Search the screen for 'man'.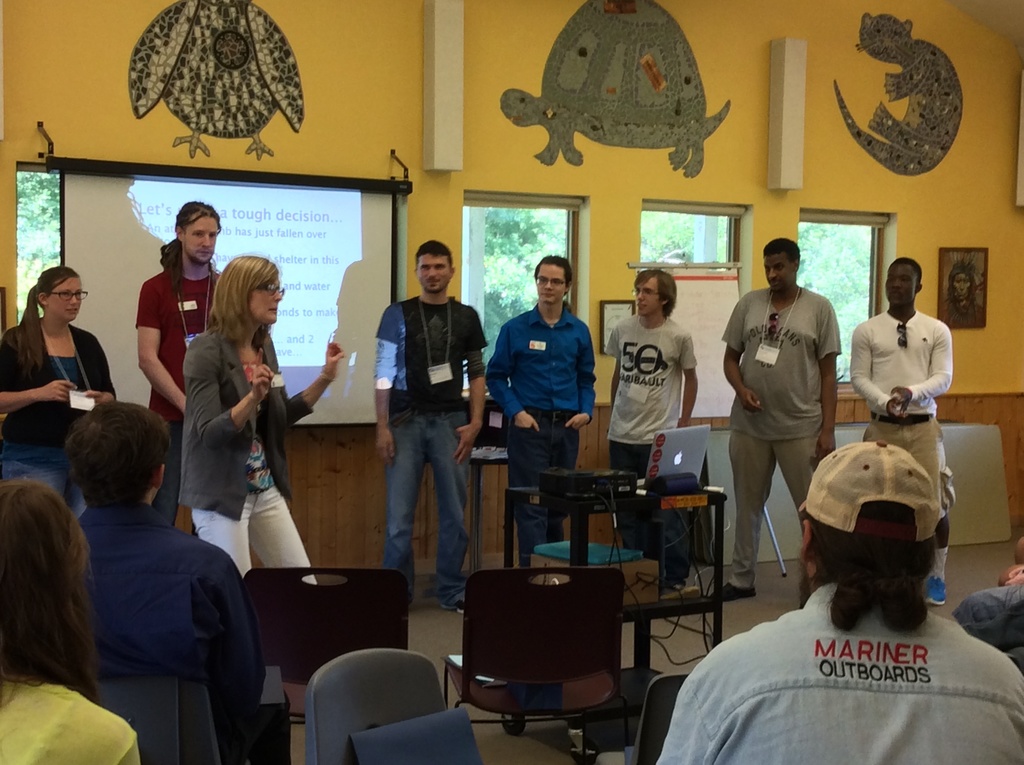
Found at x1=72 y1=397 x2=292 y2=764.
